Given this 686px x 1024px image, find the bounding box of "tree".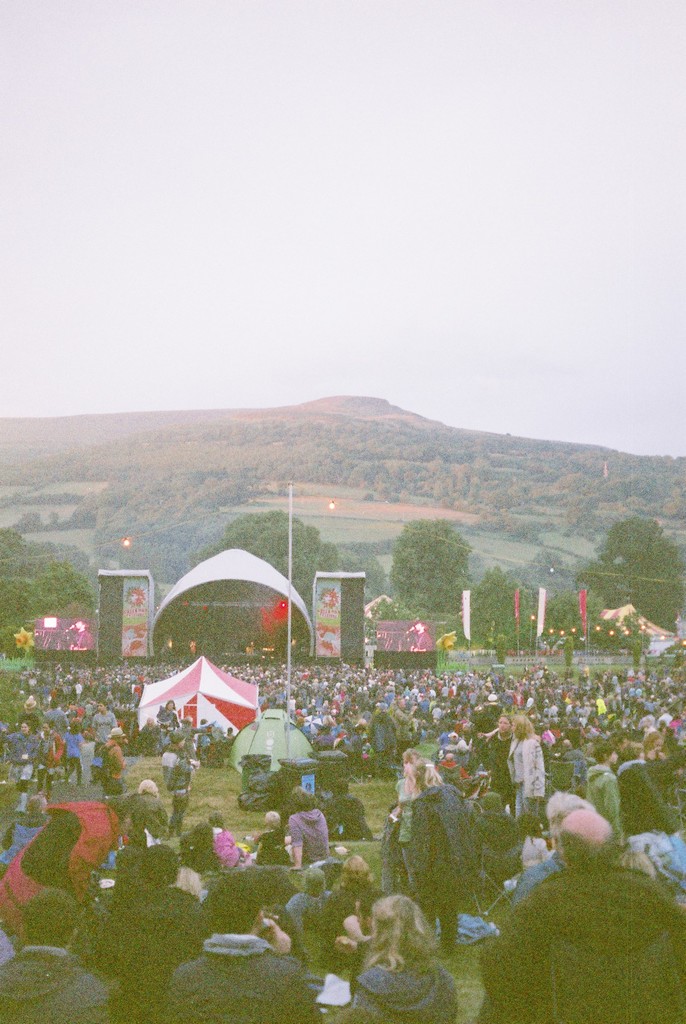
BBox(0, 615, 36, 657).
